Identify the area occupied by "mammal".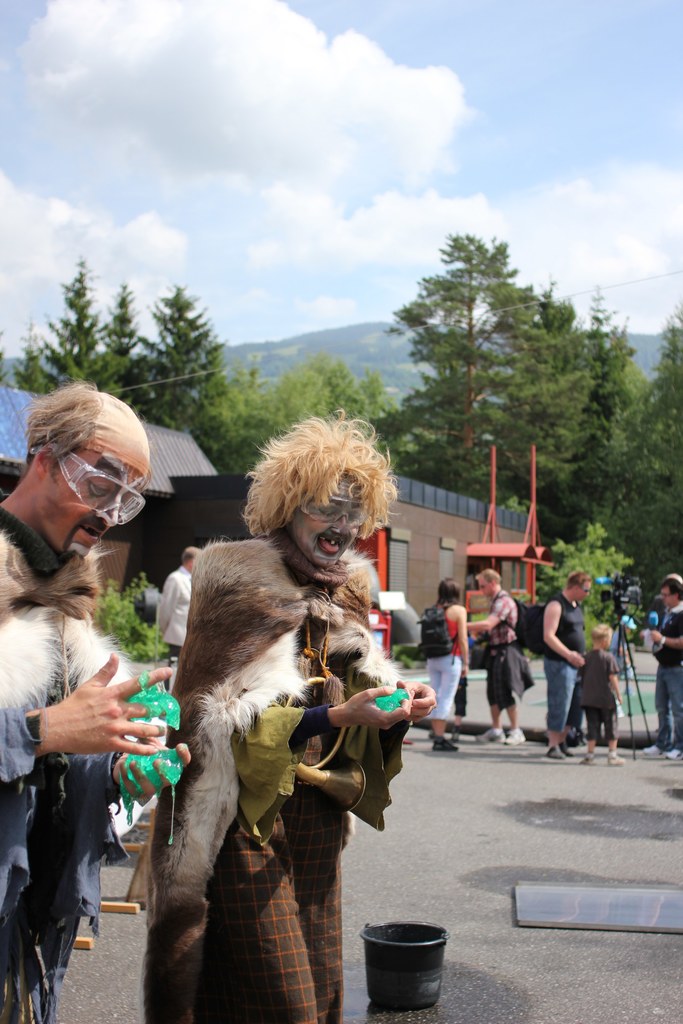
Area: 424 576 466 751.
